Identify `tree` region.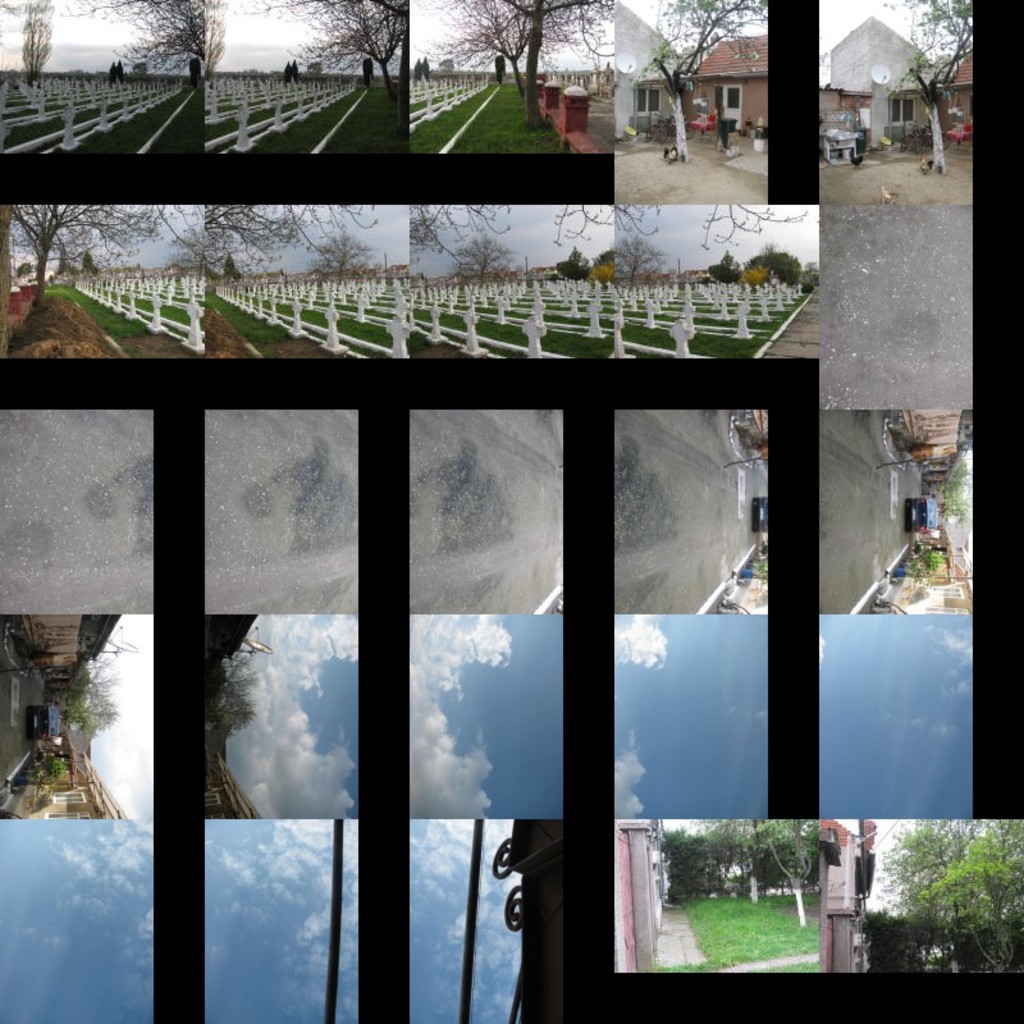
Region: bbox=(614, 201, 658, 237).
